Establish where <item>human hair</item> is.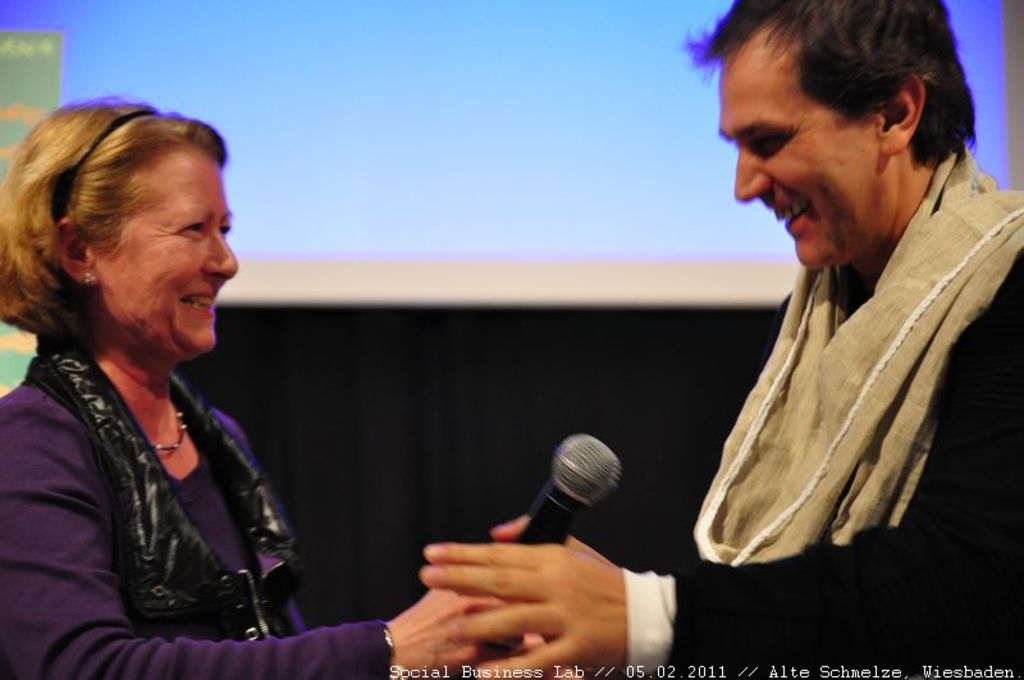
Established at 1,83,233,359.
